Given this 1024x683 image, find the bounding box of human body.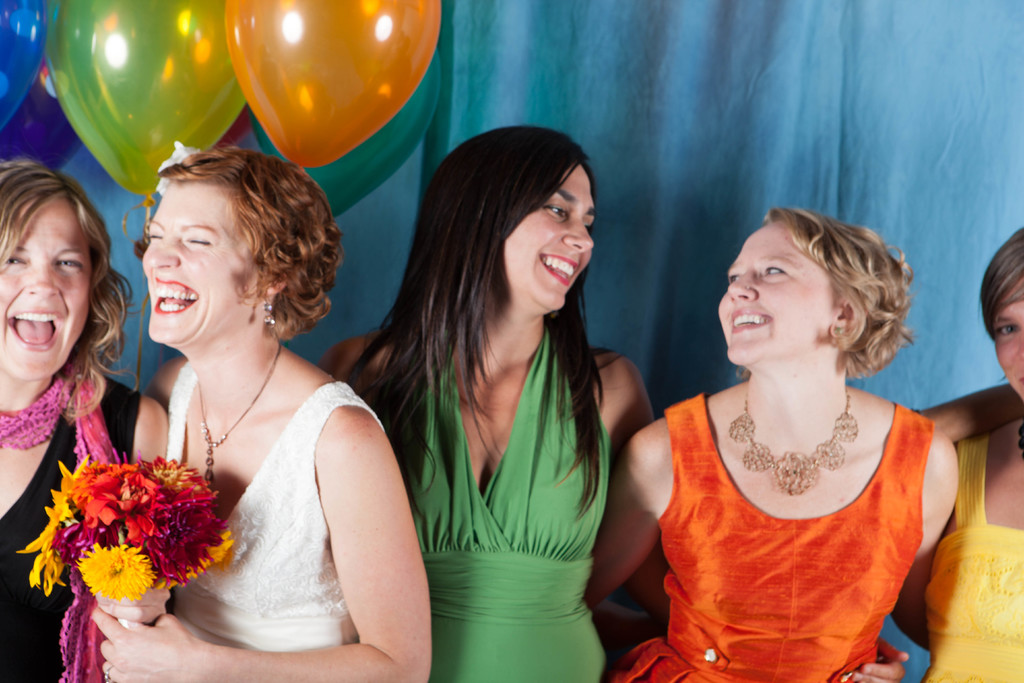
bbox=[0, 144, 129, 682].
